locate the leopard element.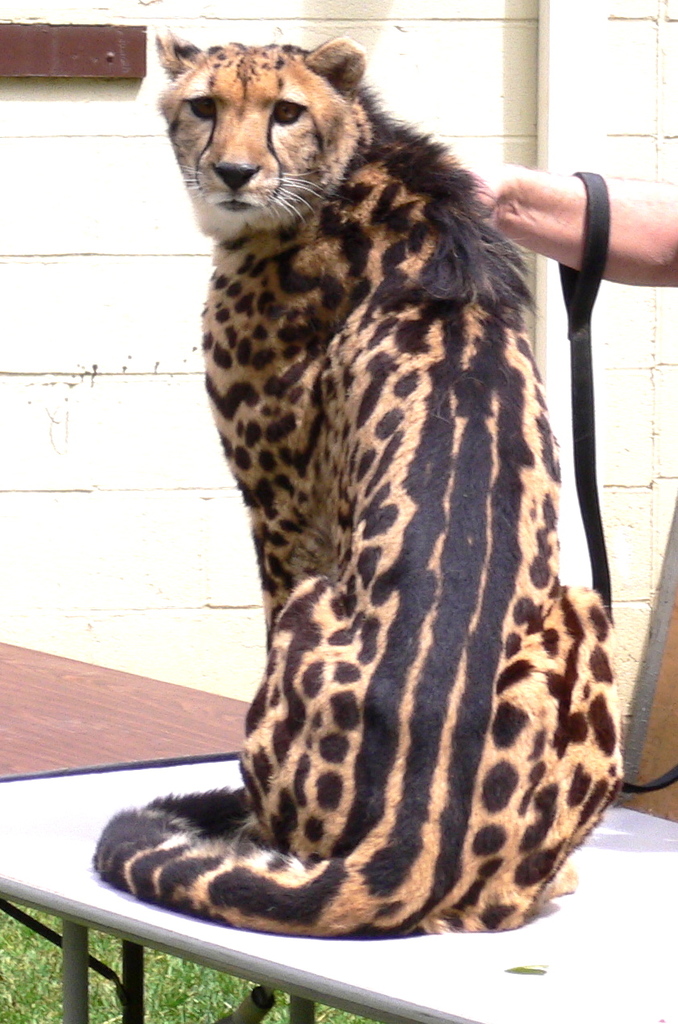
Element bbox: pyautogui.locateOnScreen(85, 31, 630, 931).
